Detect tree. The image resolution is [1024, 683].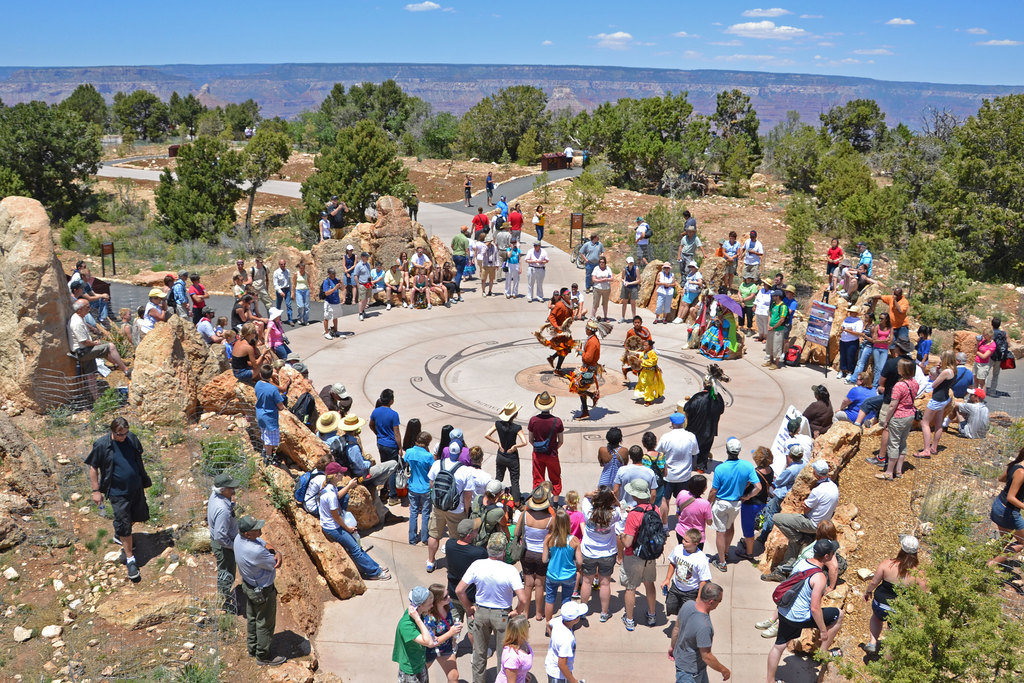
[830, 532, 1023, 682].
